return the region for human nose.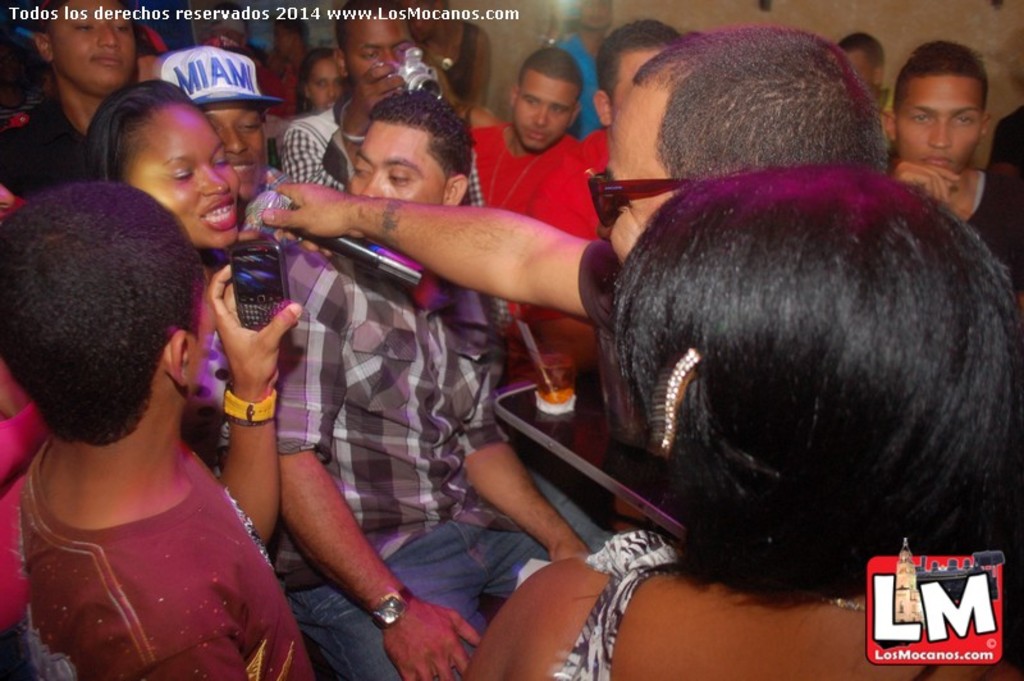
bbox=(381, 55, 401, 72).
